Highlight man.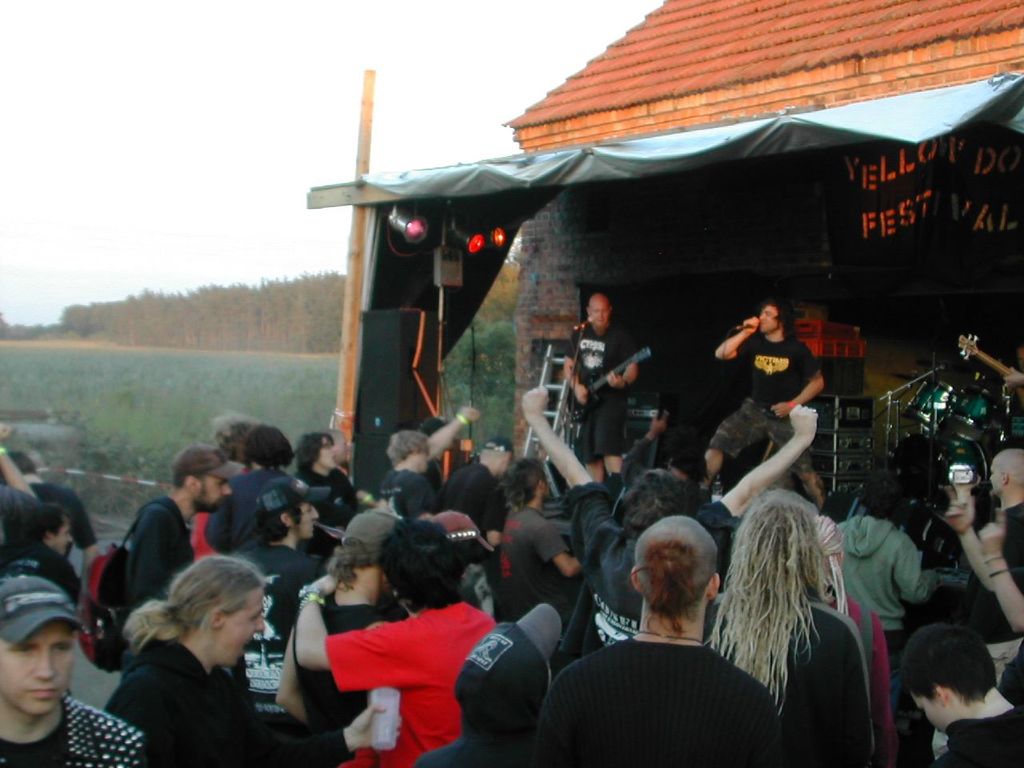
Highlighted region: {"x1": 374, "y1": 400, "x2": 479, "y2": 520}.
